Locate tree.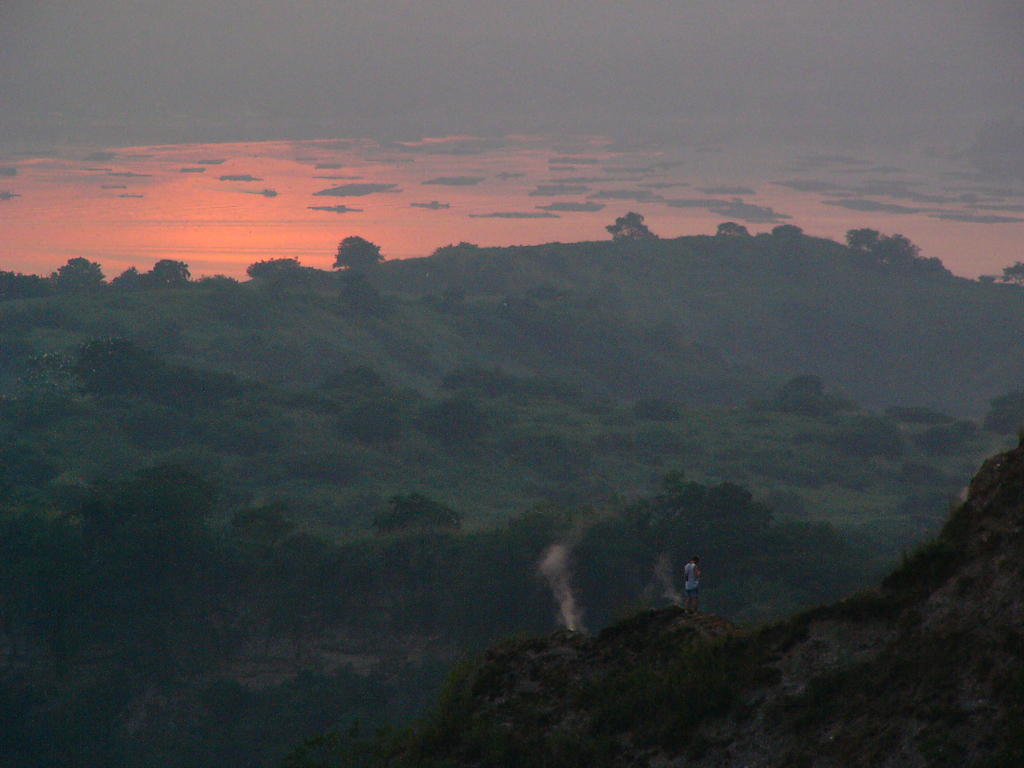
Bounding box: {"left": 142, "top": 254, "right": 182, "bottom": 288}.
